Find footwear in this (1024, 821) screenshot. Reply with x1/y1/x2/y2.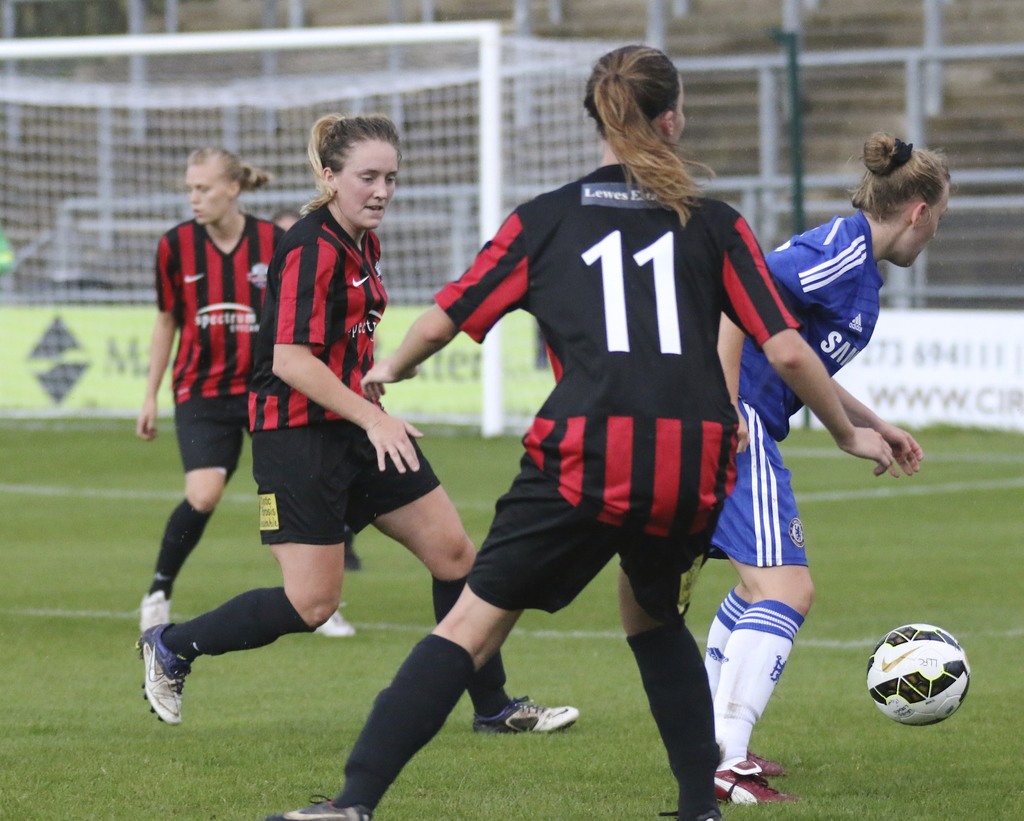
657/808/717/820.
